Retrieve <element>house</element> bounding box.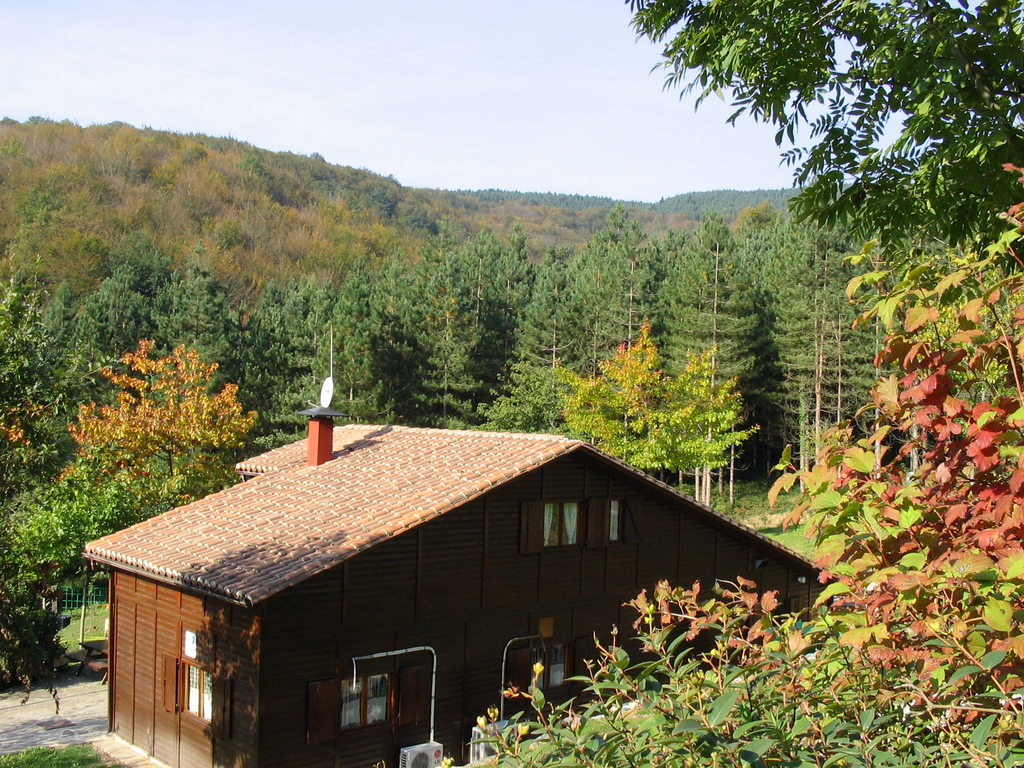
Bounding box: crop(77, 342, 844, 767).
